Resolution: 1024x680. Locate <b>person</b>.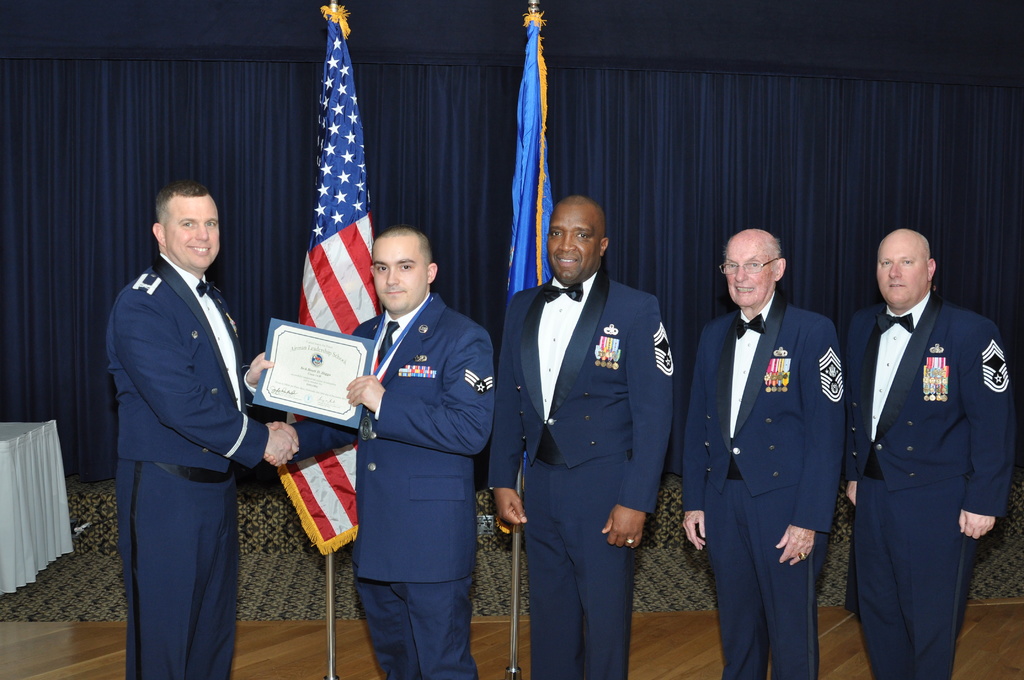
bbox(845, 227, 1016, 679).
